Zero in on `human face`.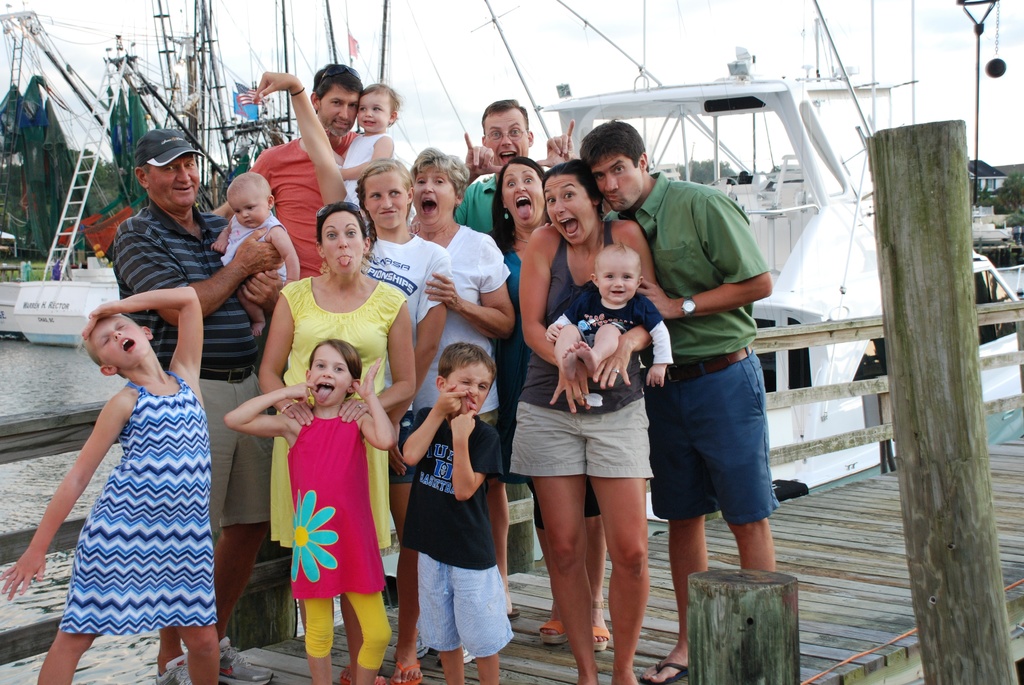
Zeroed in: pyautogui.locateOnScreen(350, 90, 394, 124).
